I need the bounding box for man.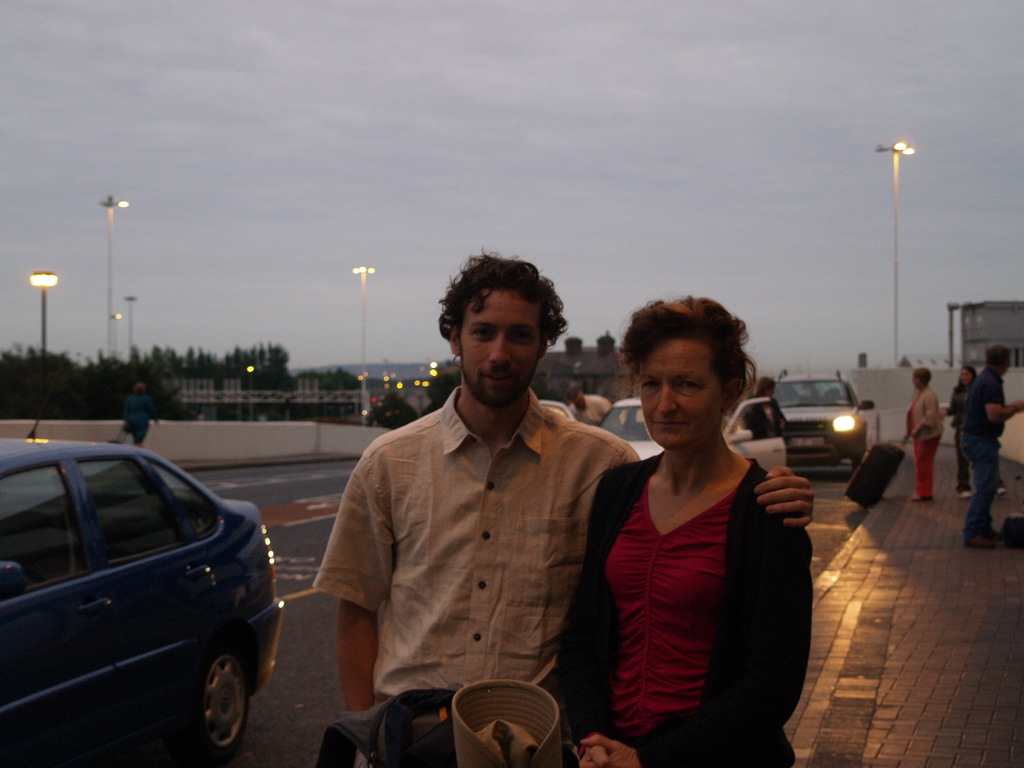
Here it is: box=[292, 253, 798, 767].
